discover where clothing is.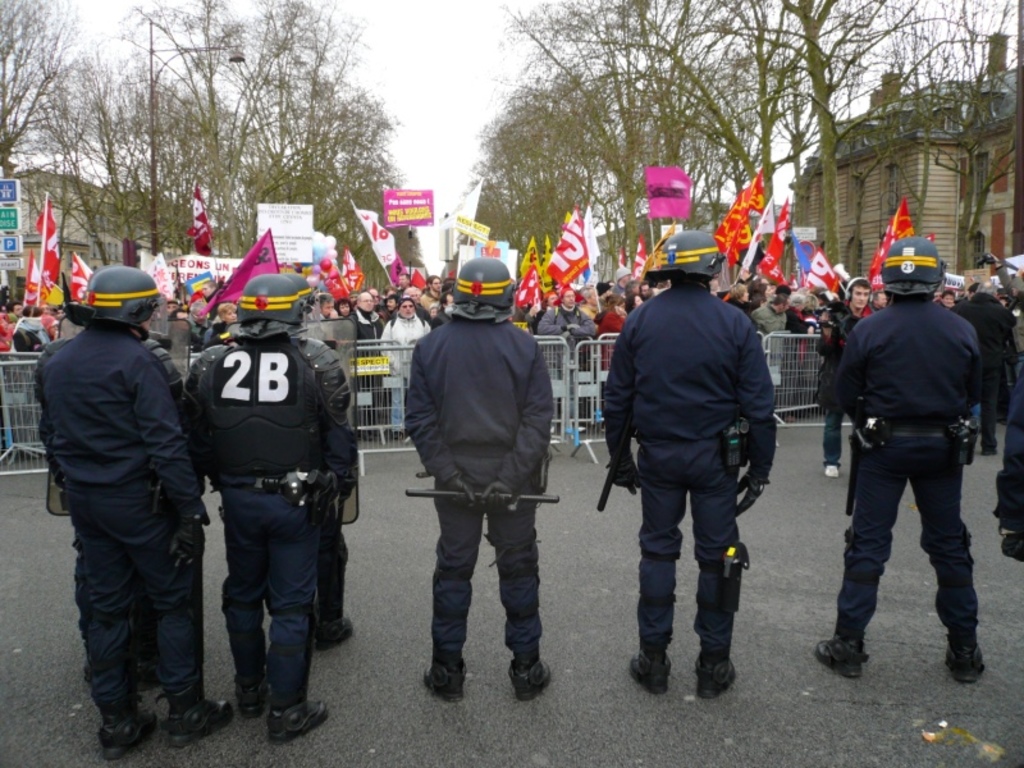
Discovered at 596/273/774/655.
